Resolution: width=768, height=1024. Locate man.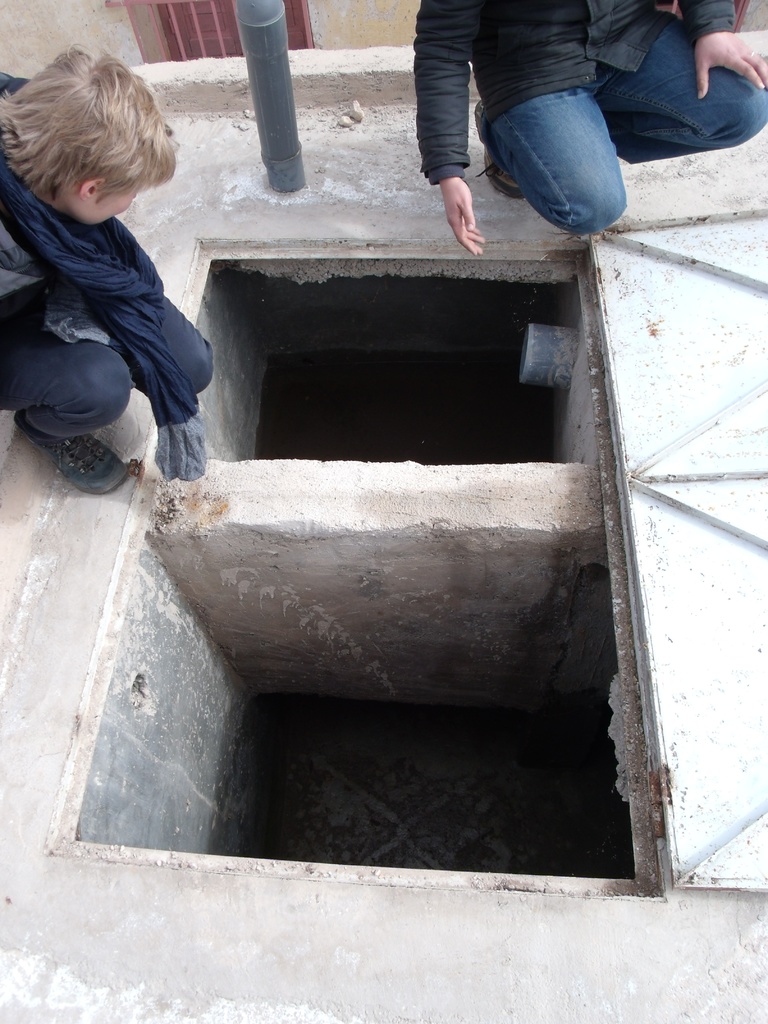
locate(392, 0, 723, 277).
